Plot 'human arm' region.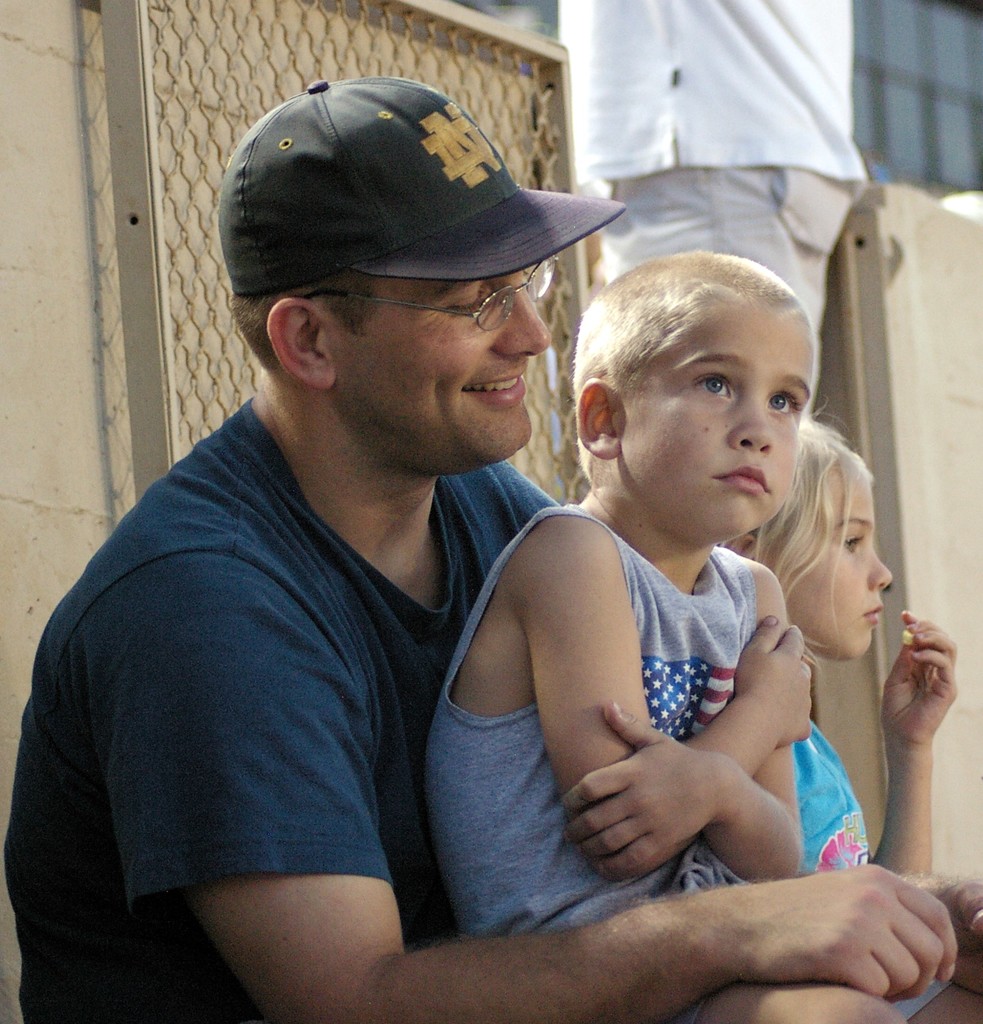
Plotted at detection(560, 557, 817, 904).
